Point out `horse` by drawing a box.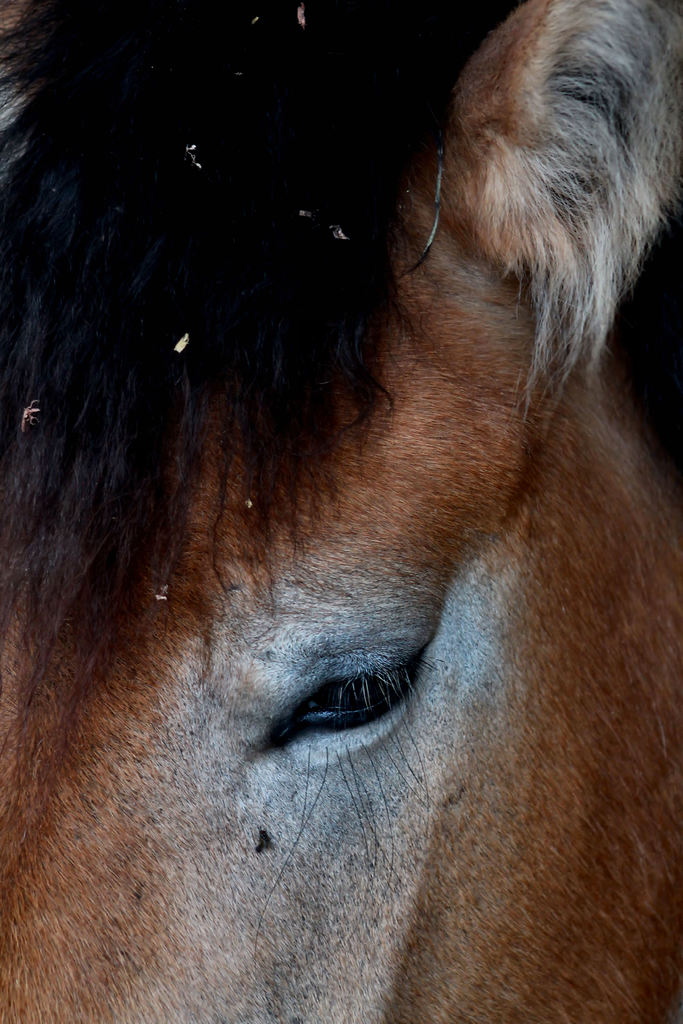
0,0,682,1023.
